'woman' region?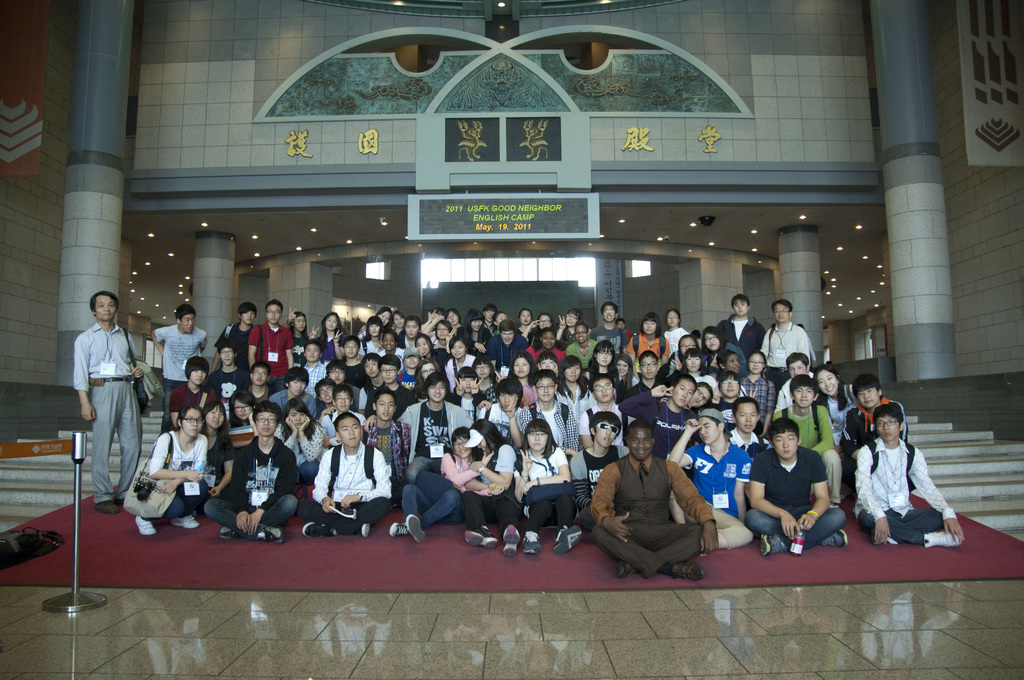
655/334/698/382
